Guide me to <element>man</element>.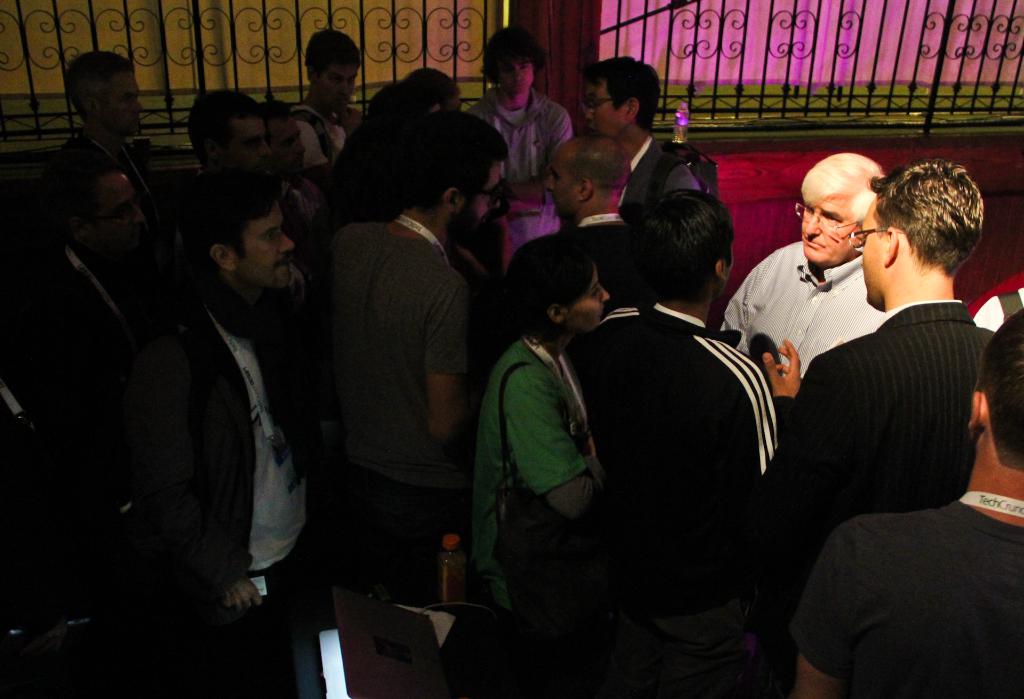
Guidance: (left=461, top=26, right=572, bottom=253).
